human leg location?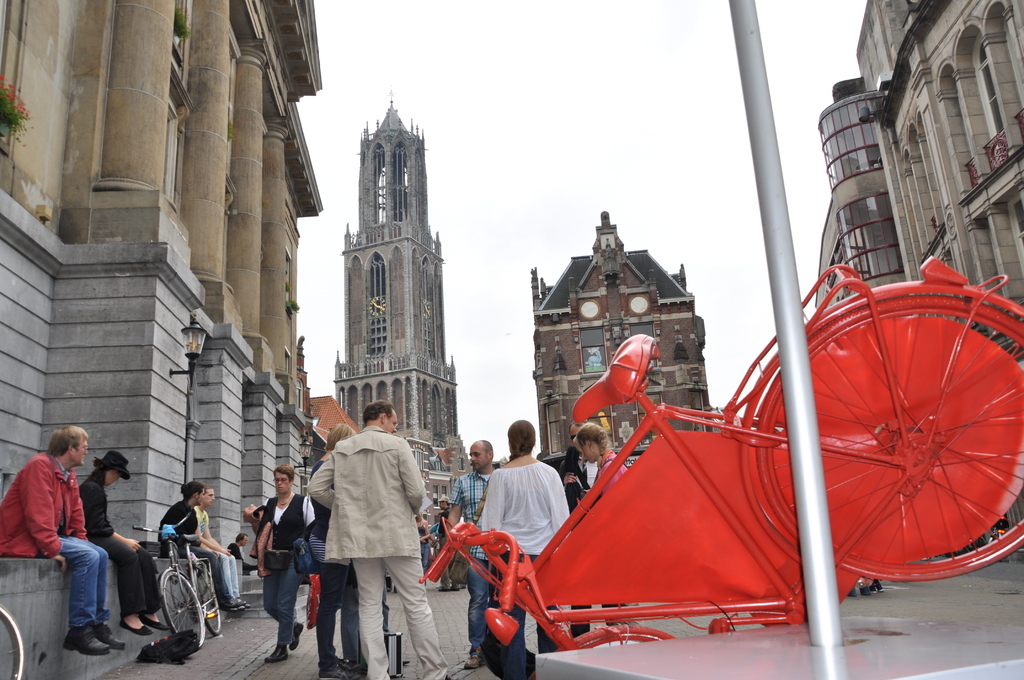
region(68, 537, 120, 646)
